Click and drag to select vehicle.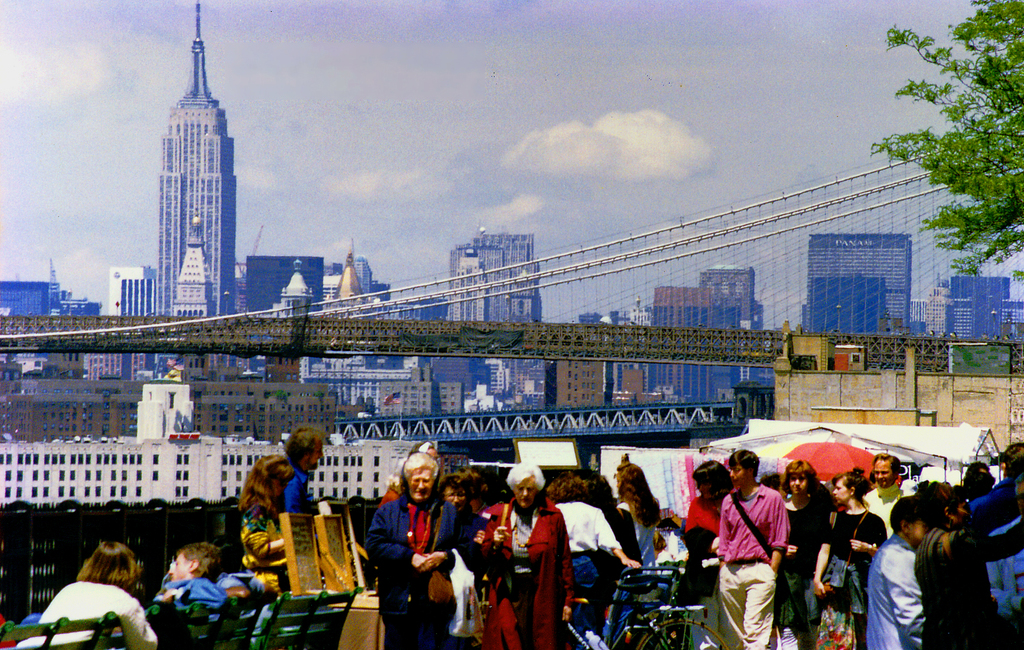
Selection: region(569, 565, 730, 649).
